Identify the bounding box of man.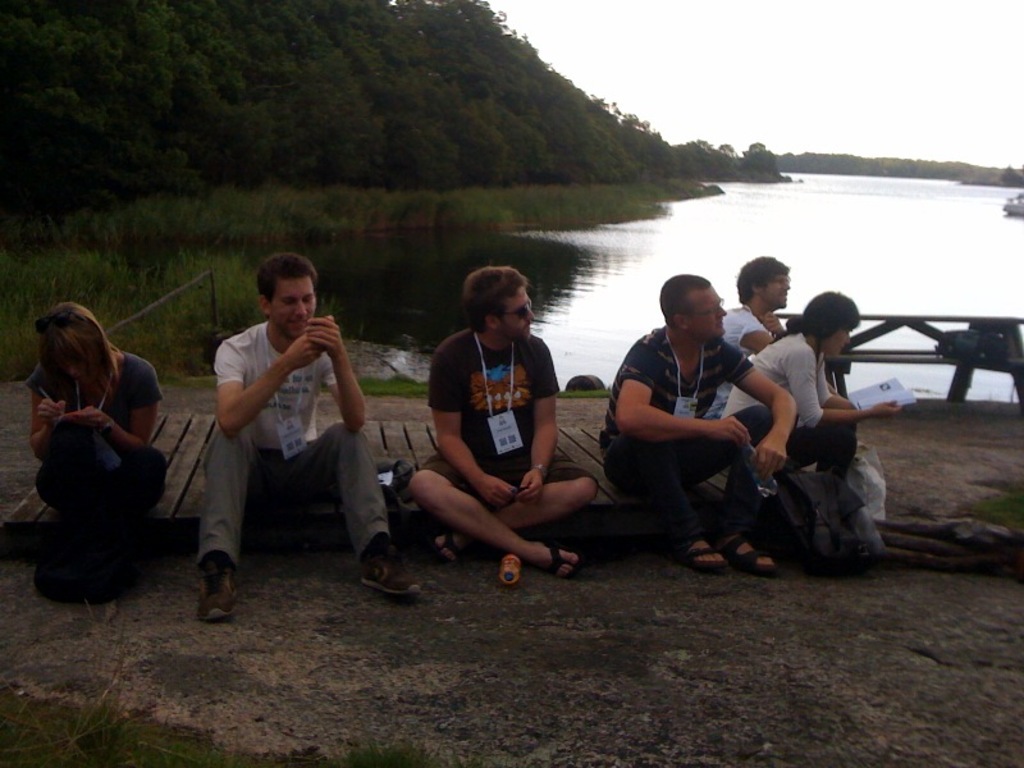
<region>179, 251, 379, 596</region>.
